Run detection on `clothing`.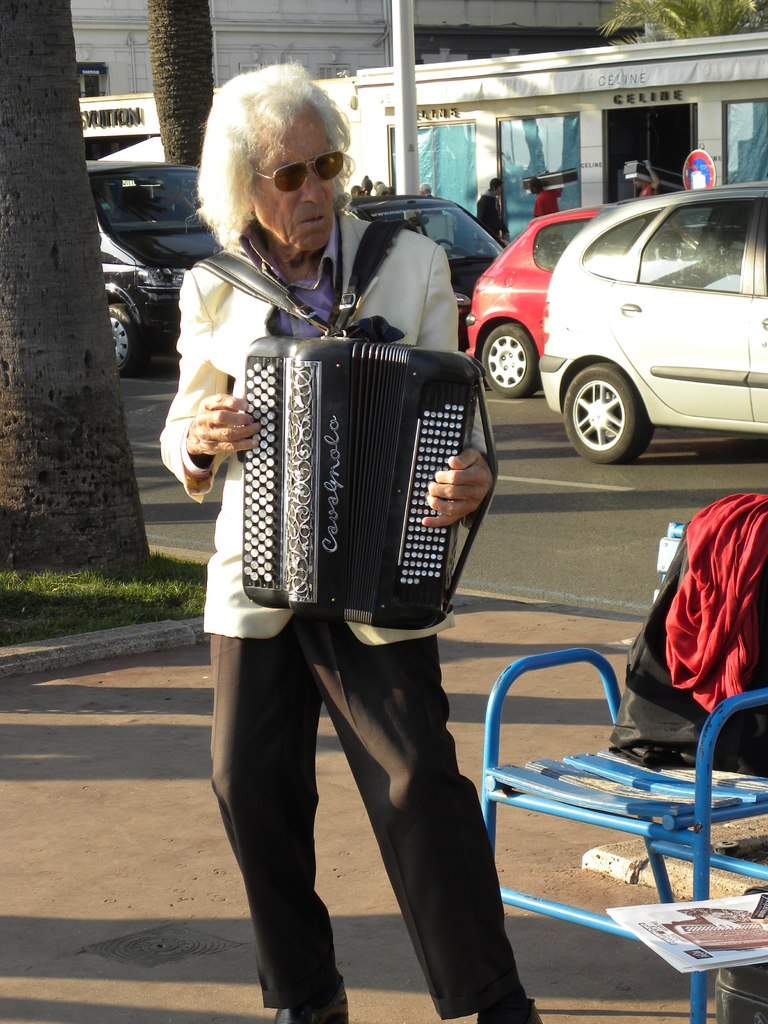
Result: (626, 491, 762, 777).
